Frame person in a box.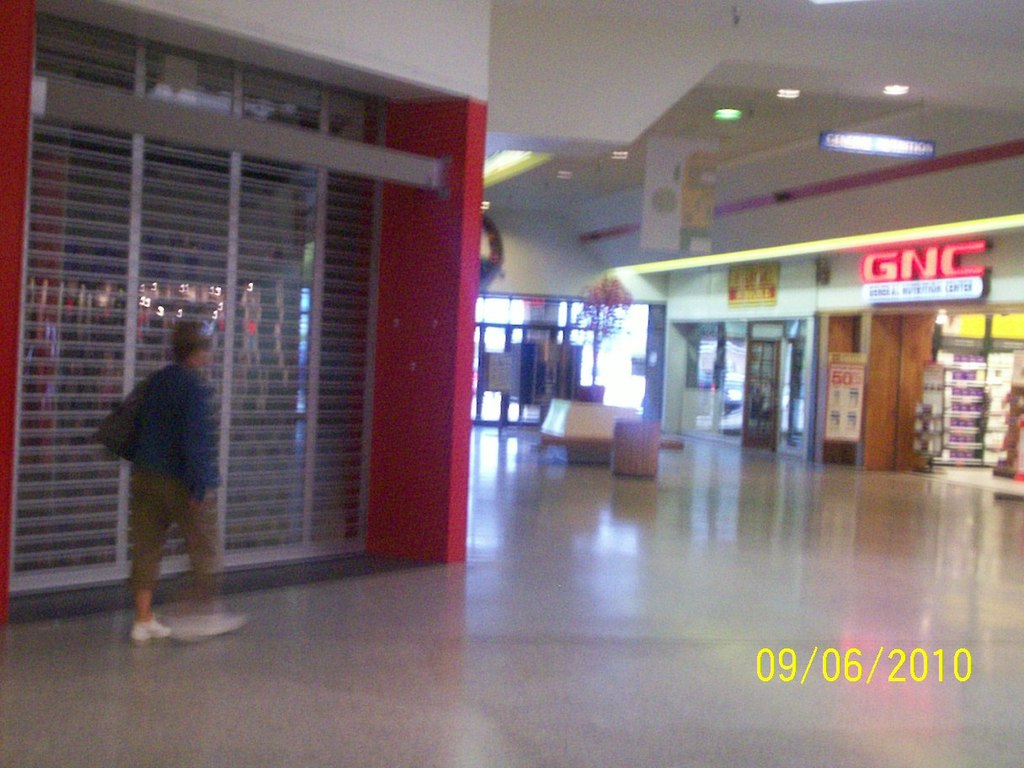
(x1=128, y1=323, x2=239, y2=642).
